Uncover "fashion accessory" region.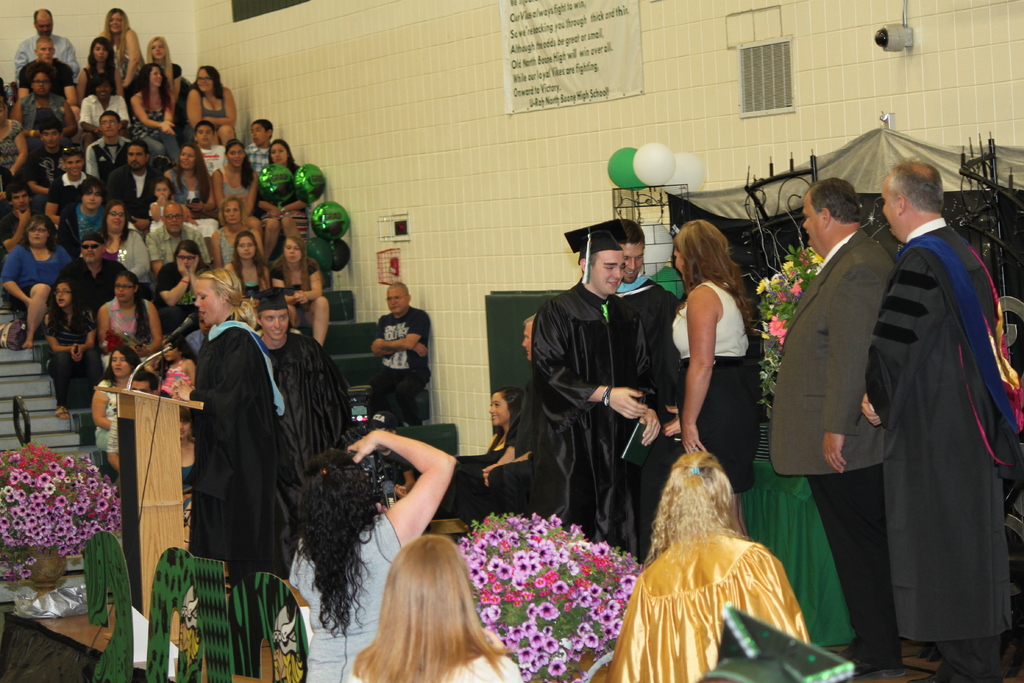
Uncovered: 236/299/243/307.
